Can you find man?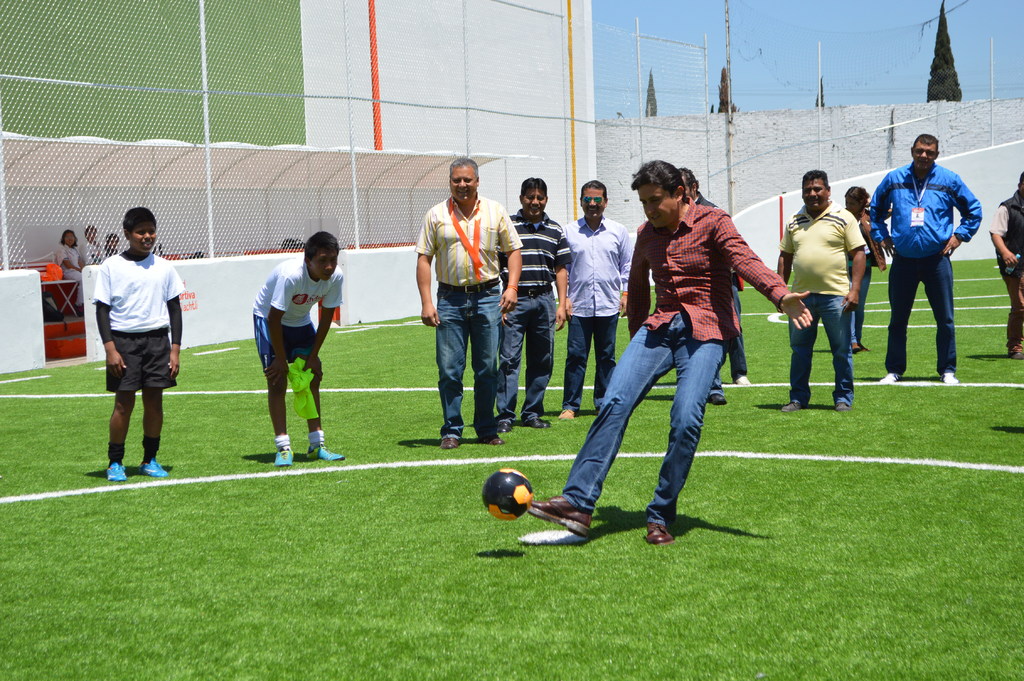
Yes, bounding box: (x1=82, y1=208, x2=185, y2=480).
